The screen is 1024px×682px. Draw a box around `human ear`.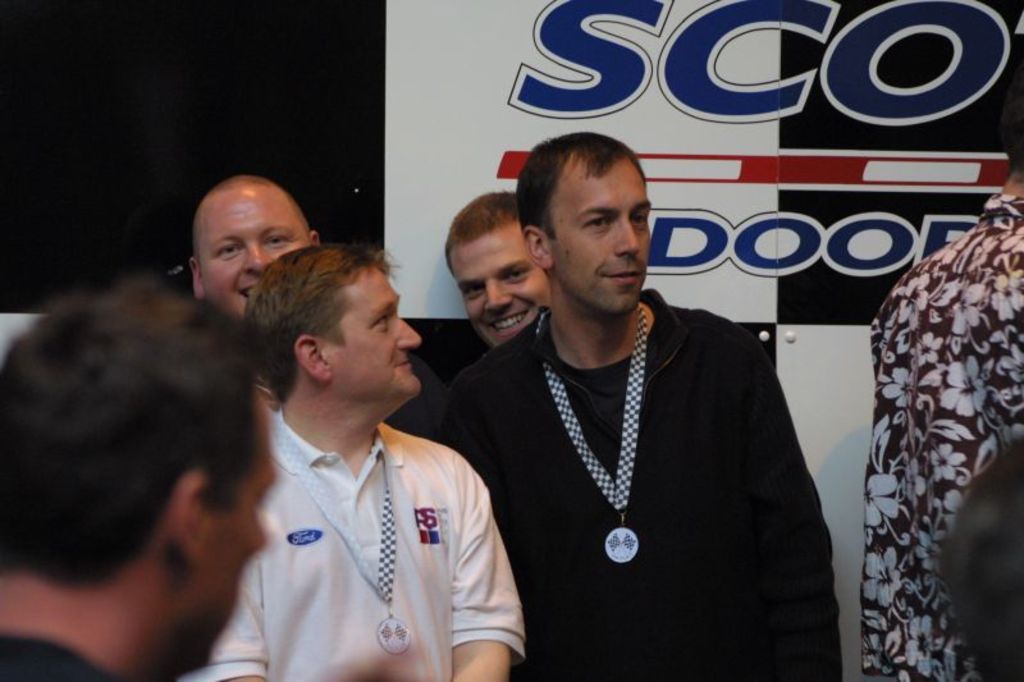
522 223 550 269.
